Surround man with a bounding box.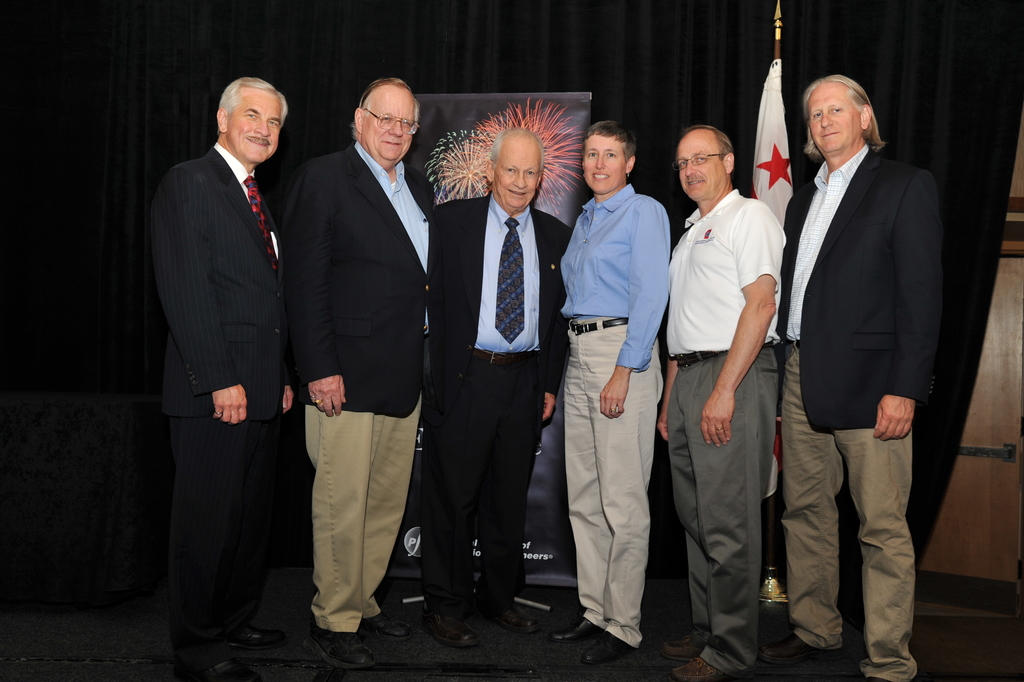
bbox=[659, 125, 788, 681].
